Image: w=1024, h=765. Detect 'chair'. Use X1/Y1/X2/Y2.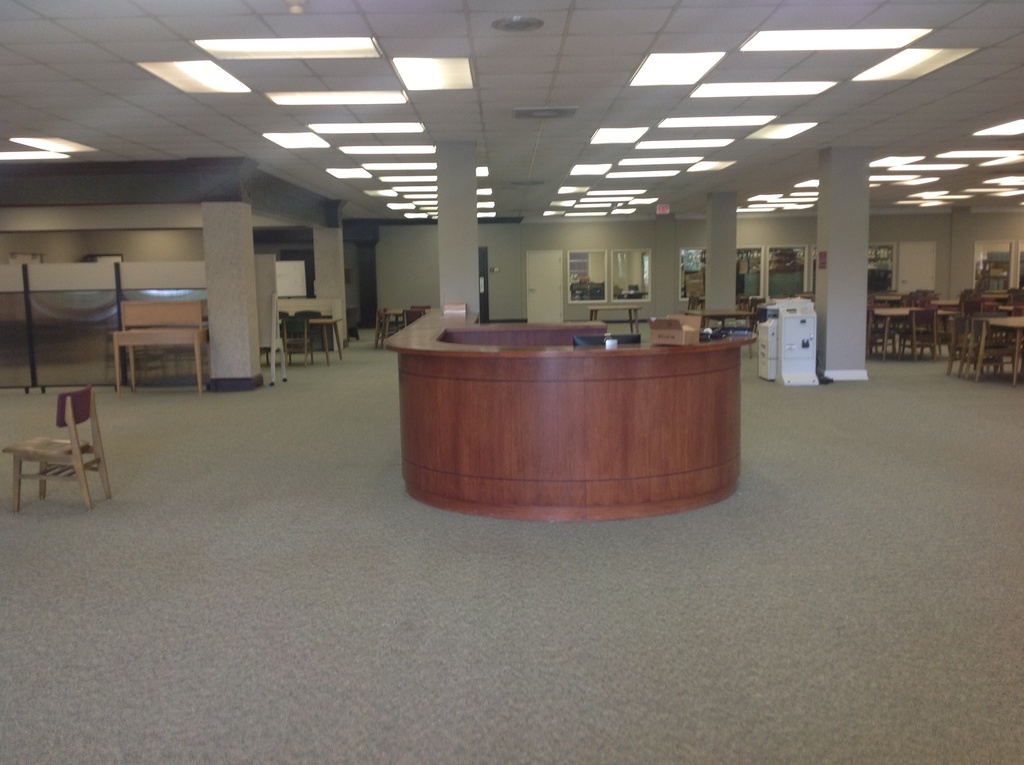
8/369/111/517.
